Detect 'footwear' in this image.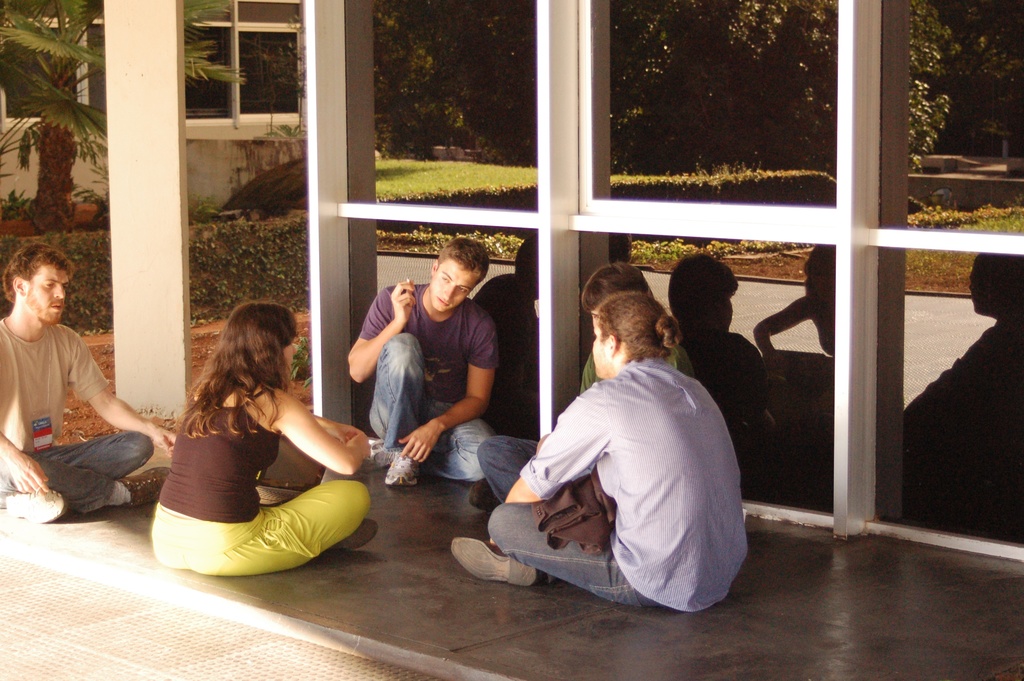
Detection: rect(4, 486, 69, 527).
